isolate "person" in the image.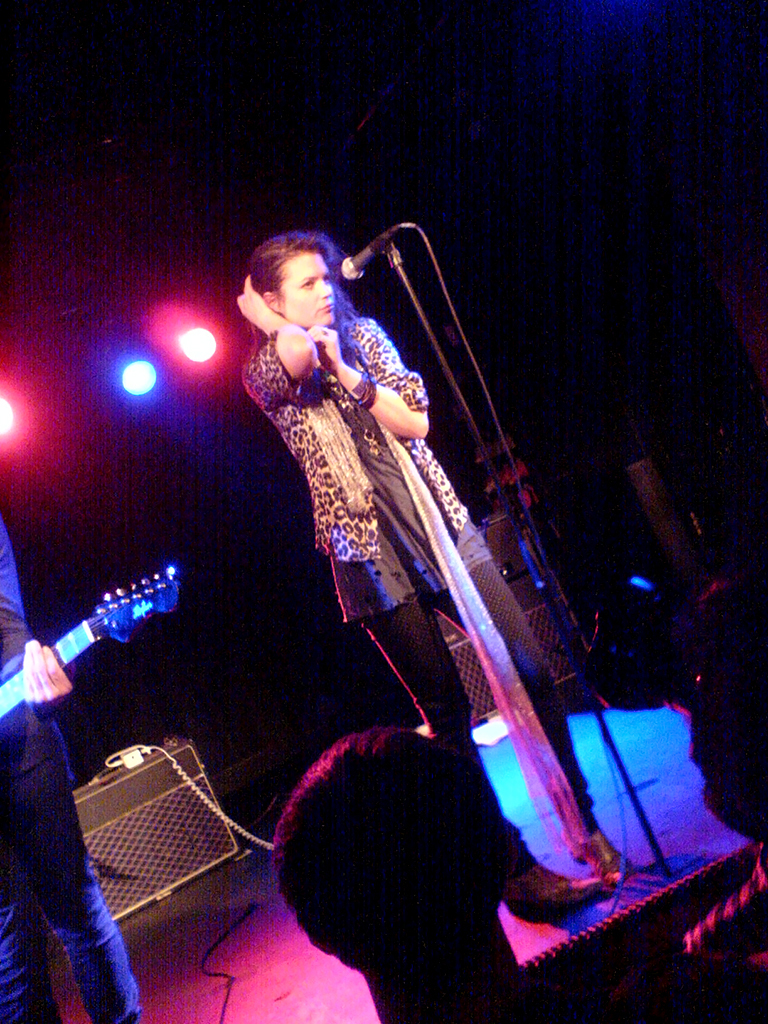
Isolated region: (266, 724, 541, 1023).
